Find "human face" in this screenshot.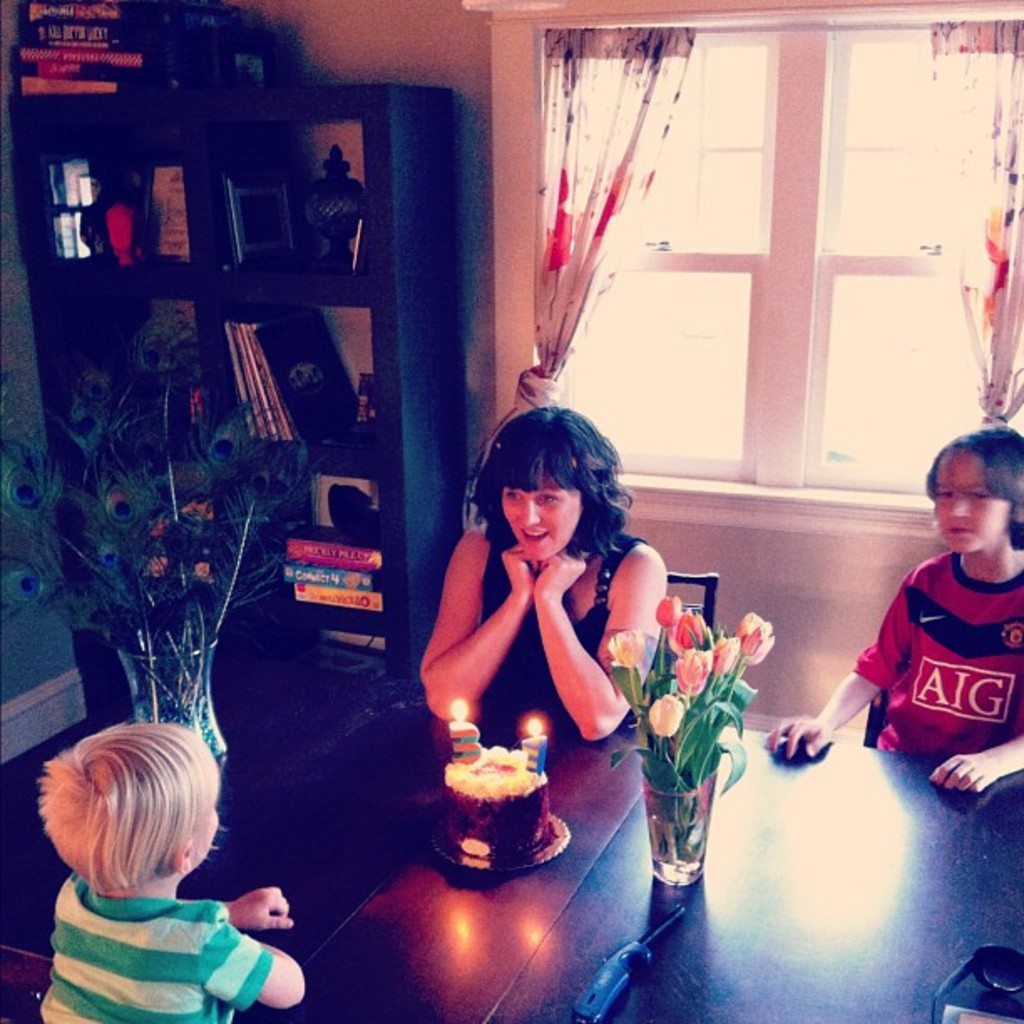
The bounding box for "human face" is region(935, 448, 1007, 552).
